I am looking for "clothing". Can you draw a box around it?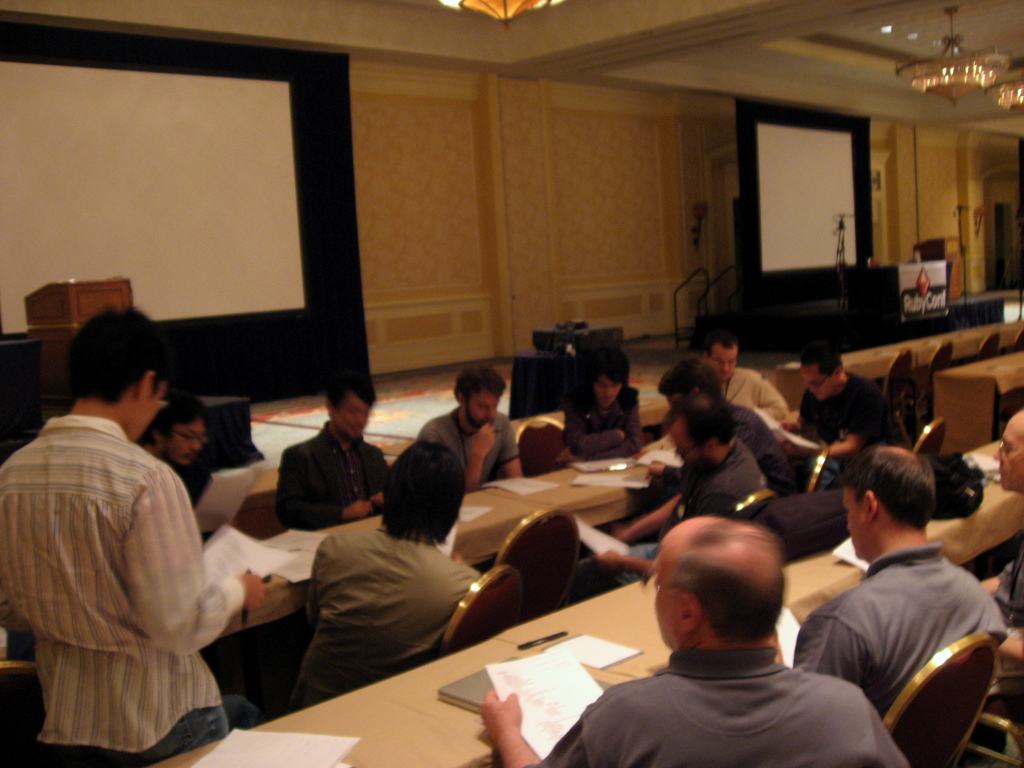
Sure, the bounding box is [541, 641, 910, 767].
